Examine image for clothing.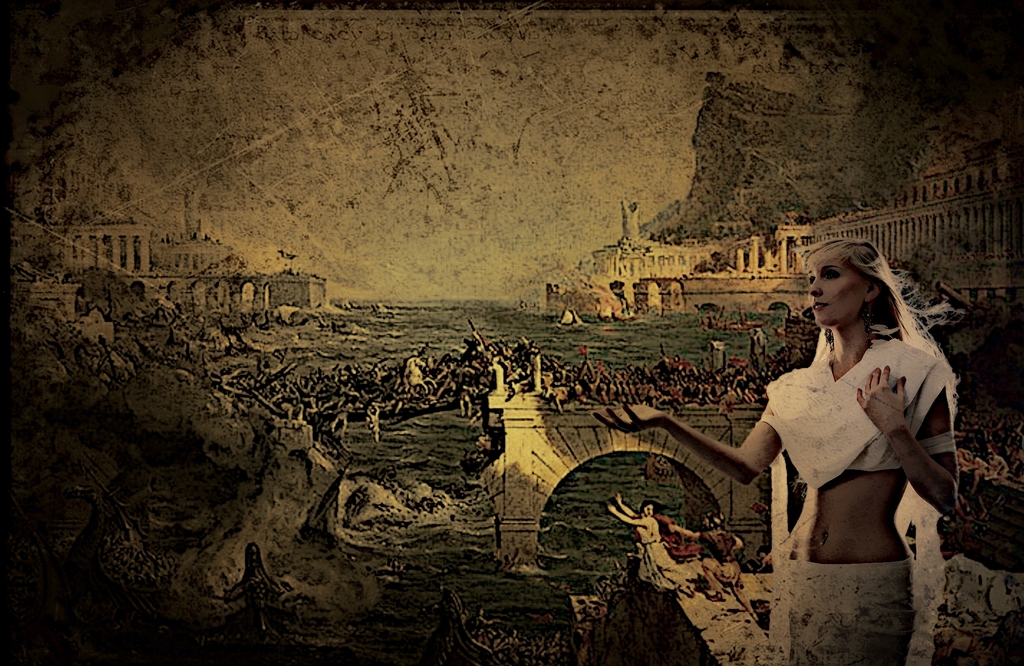
Examination result: {"x1": 758, "y1": 337, "x2": 961, "y2": 665}.
